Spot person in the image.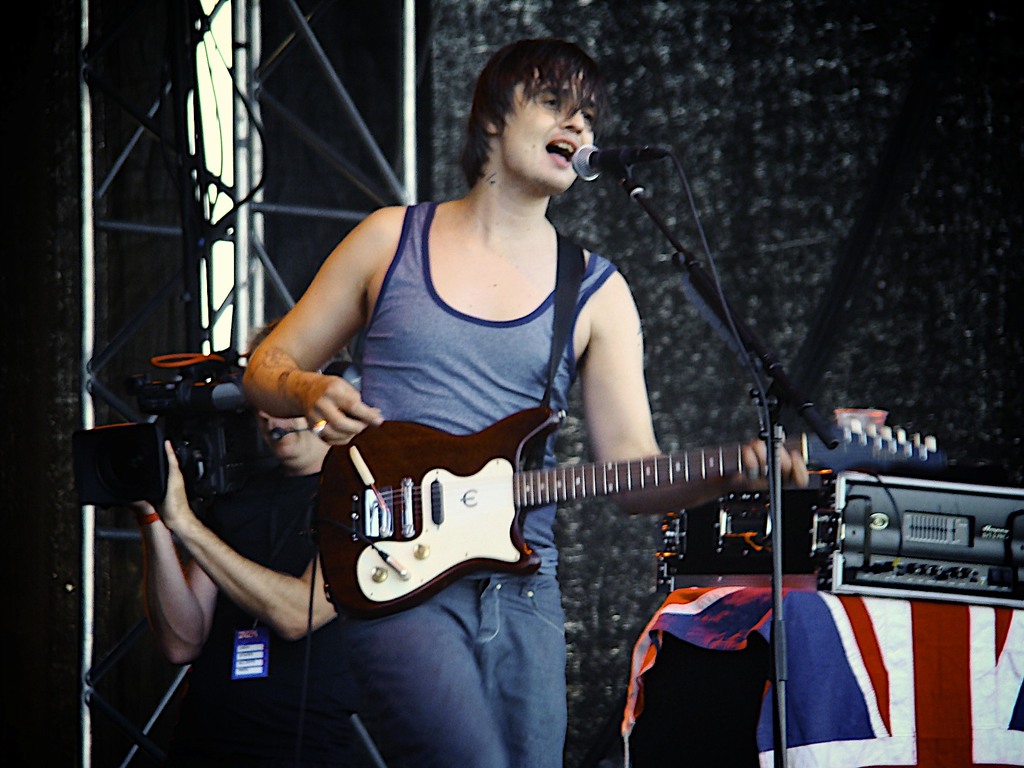
person found at 128/315/362/767.
